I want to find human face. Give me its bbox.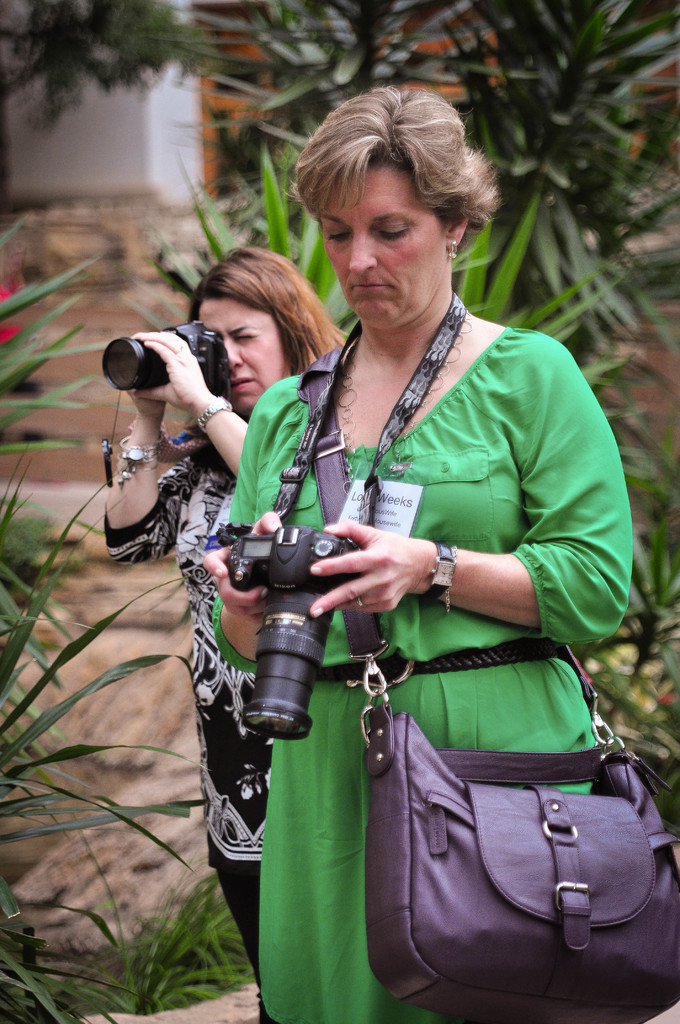
left=311, top=150, right=452, bottom=333.
